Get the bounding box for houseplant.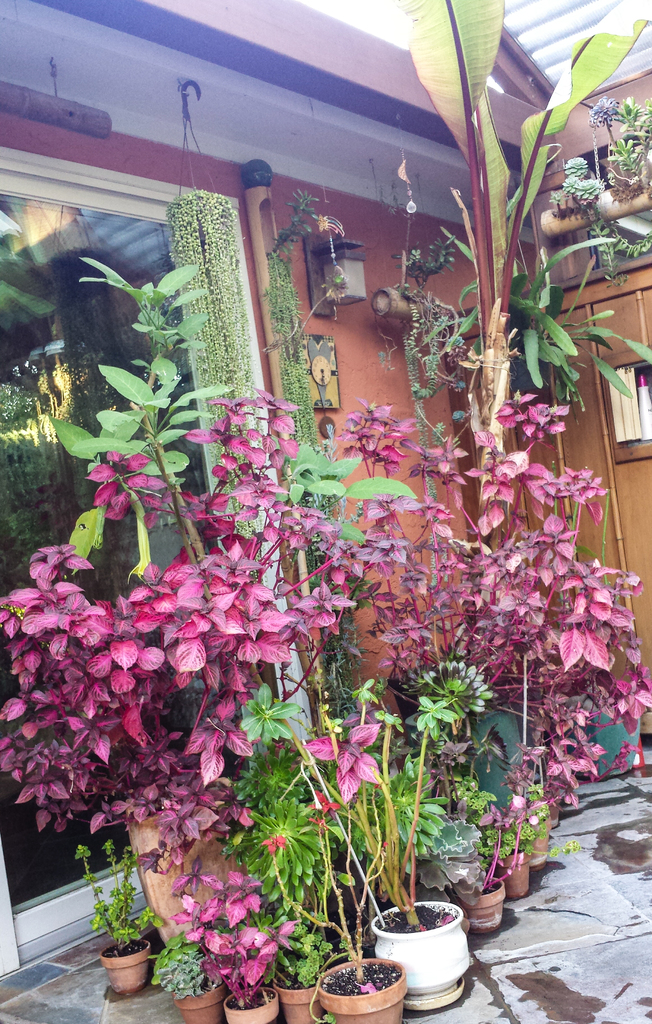
Rect(164, 858, 293, 1023).
